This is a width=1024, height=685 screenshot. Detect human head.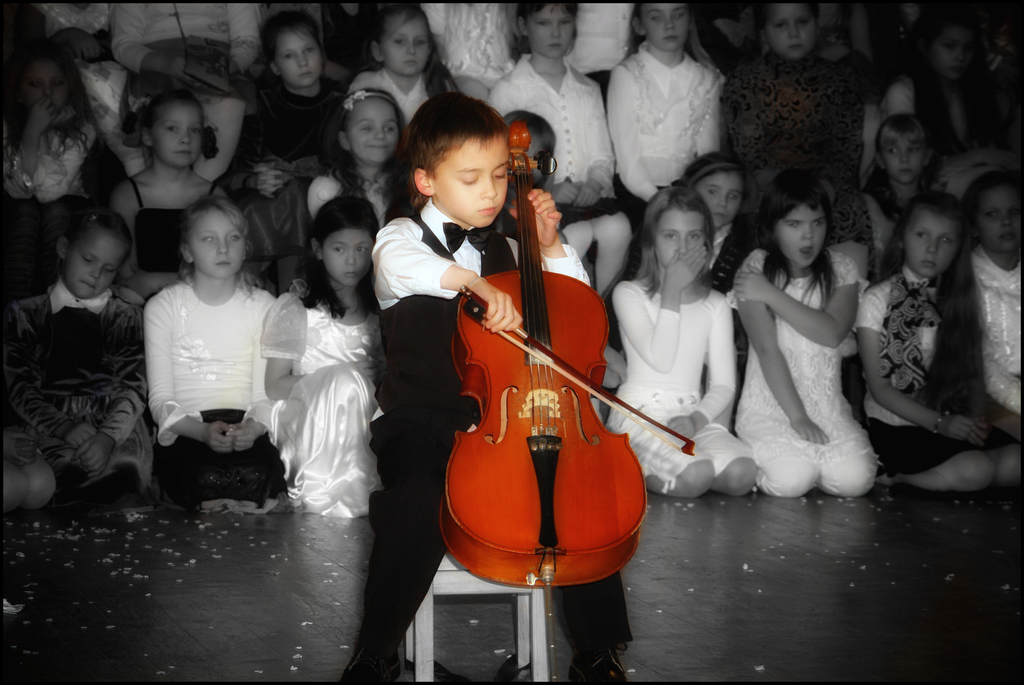
877:113:943:189.
